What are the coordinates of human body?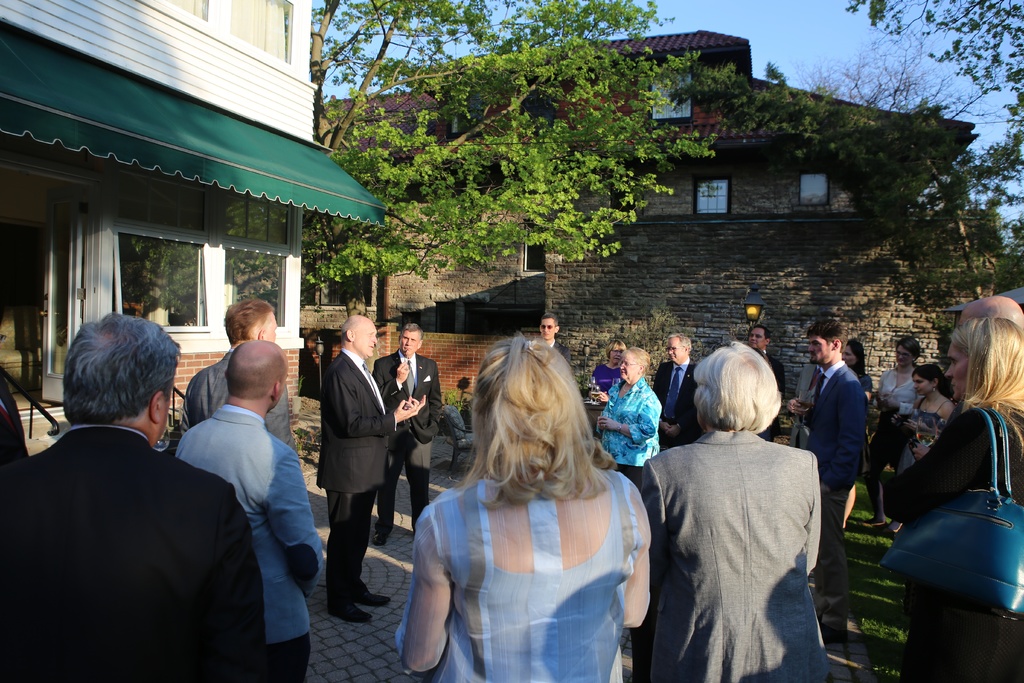
179, 343, 305, 456.
